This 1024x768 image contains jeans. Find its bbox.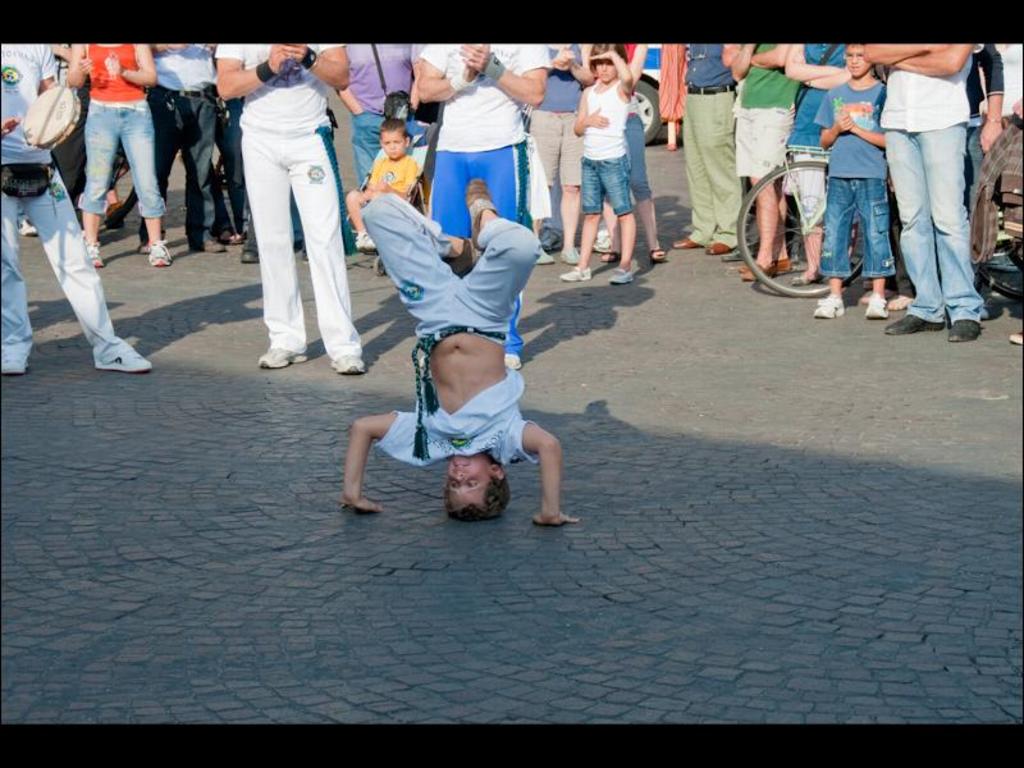
region(351, 110, 425, 191).
